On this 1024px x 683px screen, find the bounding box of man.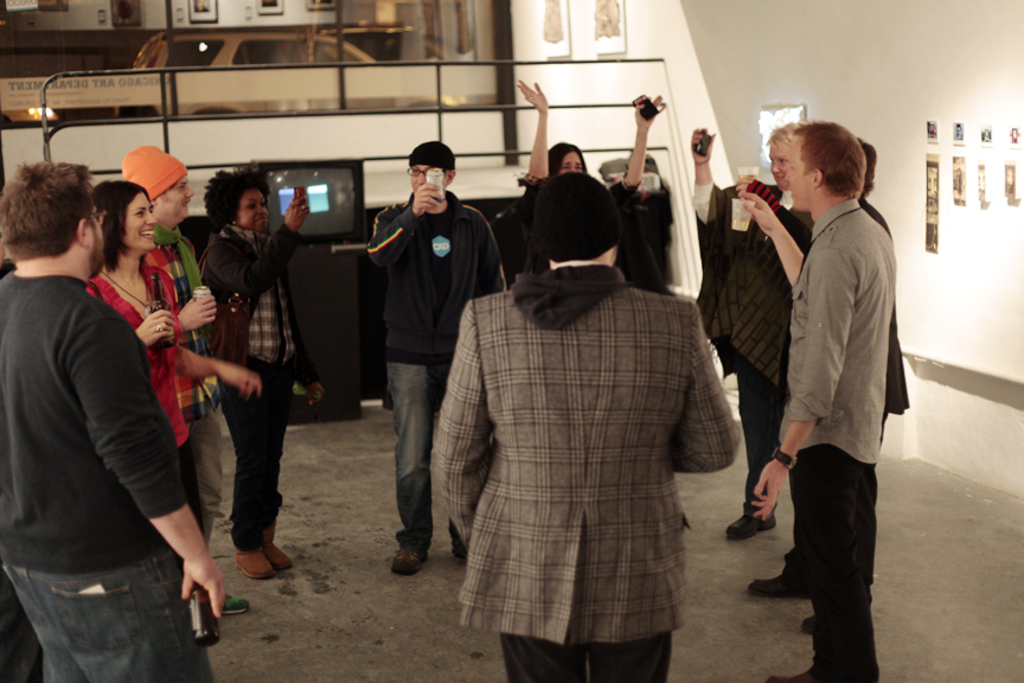
Bounding box: BBox(0, 164, 225, 682).
